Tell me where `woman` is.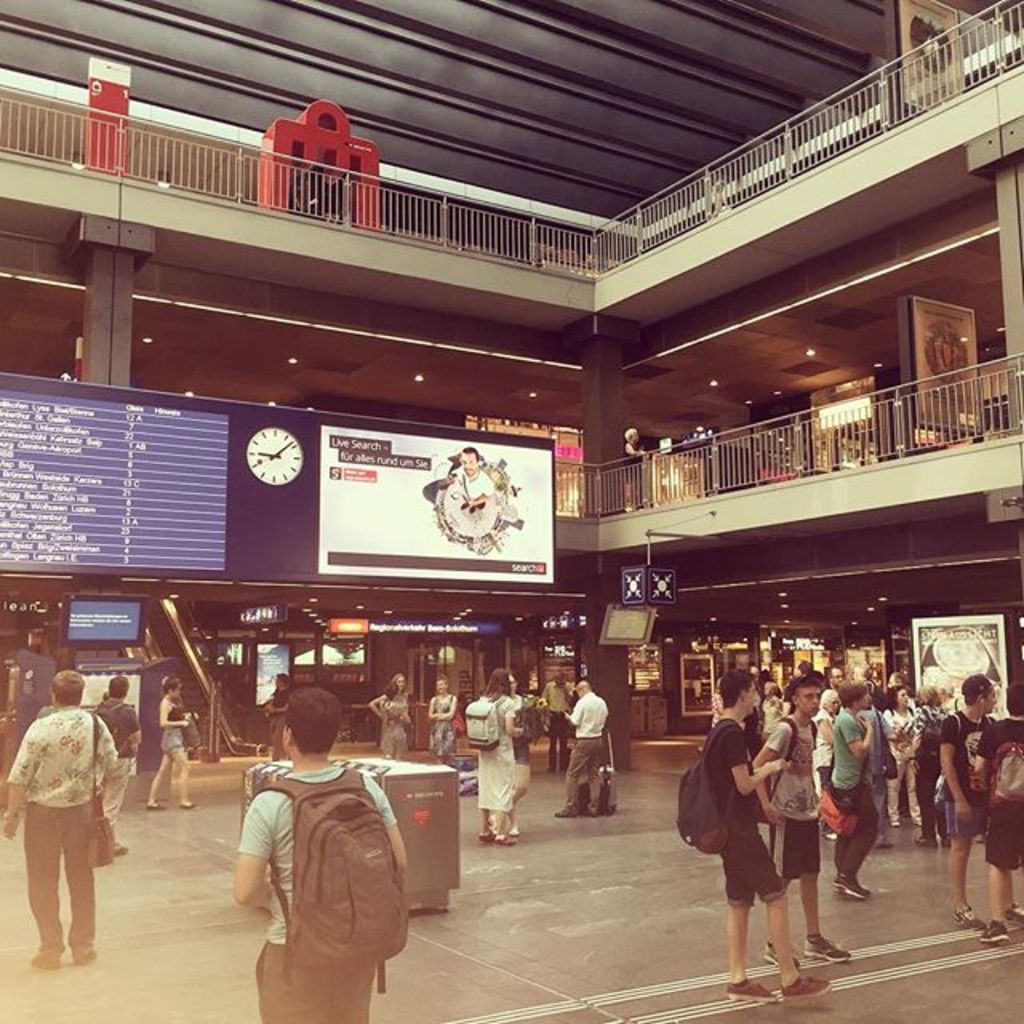
`woman` is at 853 696 899 850.
